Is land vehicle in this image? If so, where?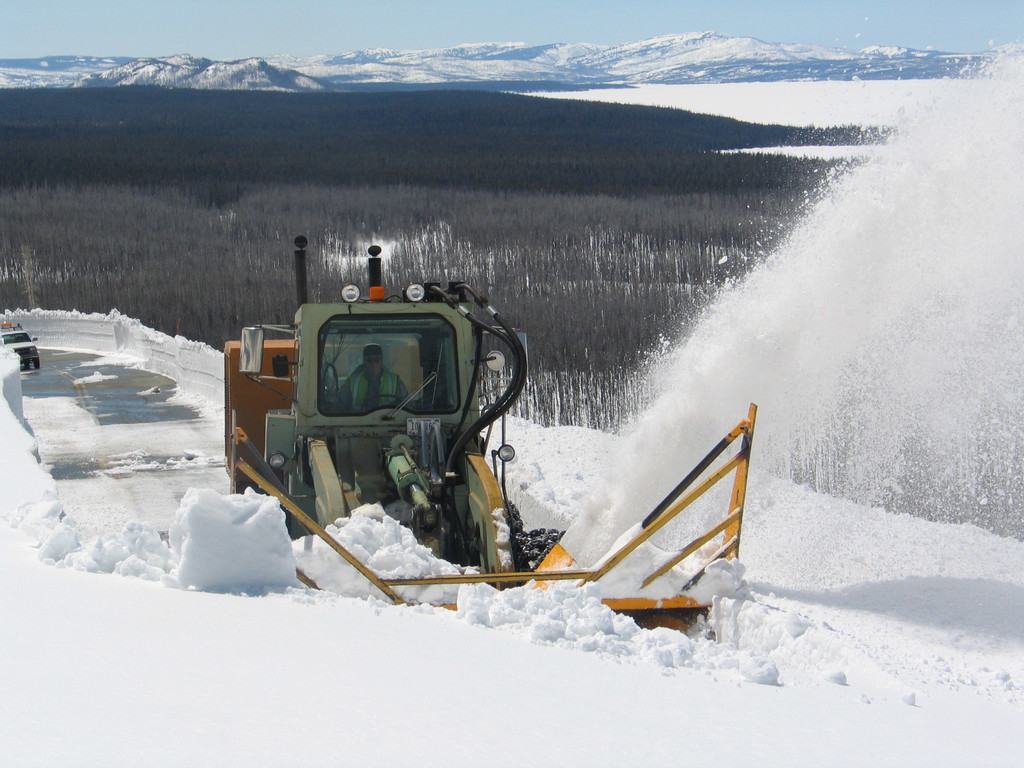
Yes, at Rect(0, 326, 42, 371).
